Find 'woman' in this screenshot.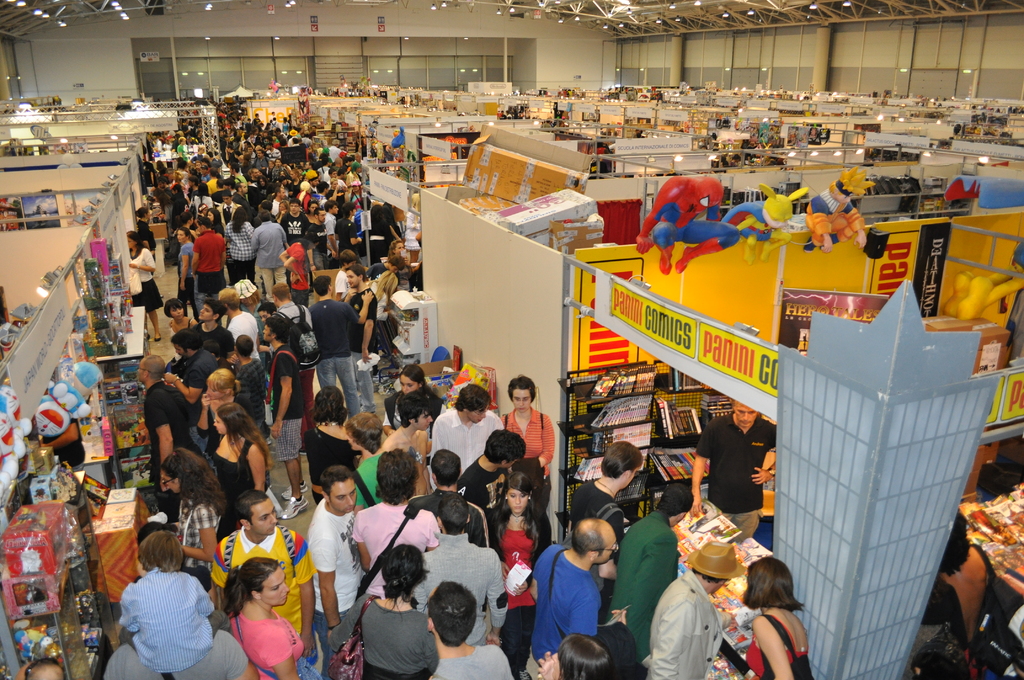
The bounding box for 'woman' is locate(497, 372, 554, 556).
